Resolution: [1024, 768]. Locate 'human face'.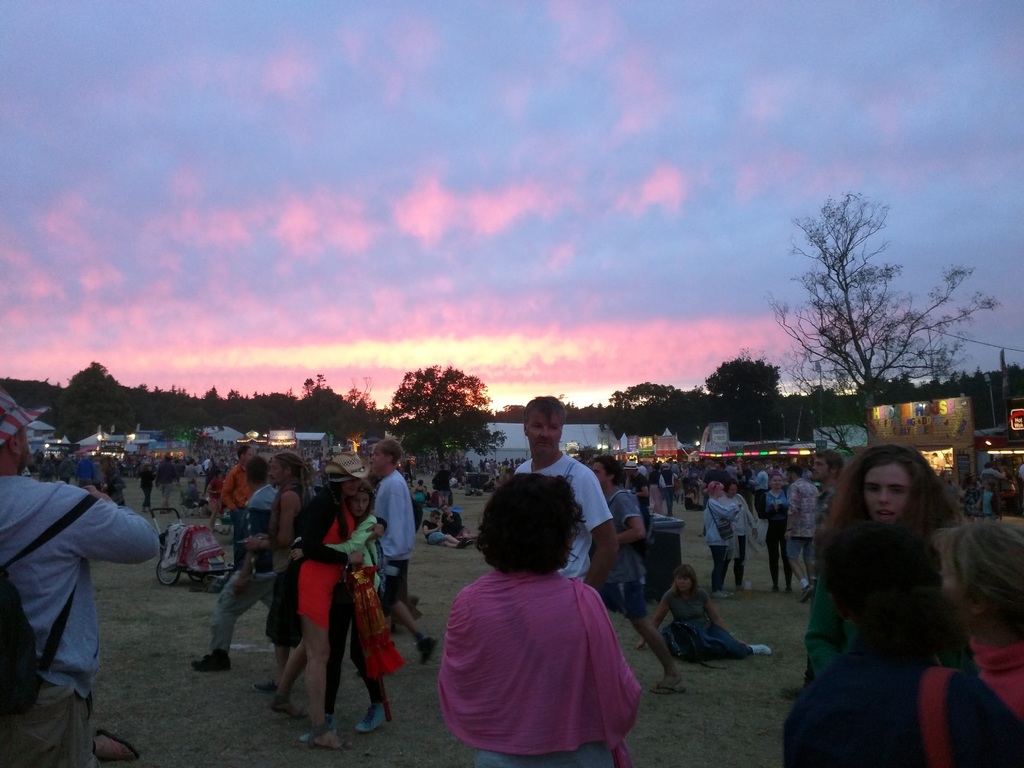
[left=726, top=483, right=739, bottom=500].
